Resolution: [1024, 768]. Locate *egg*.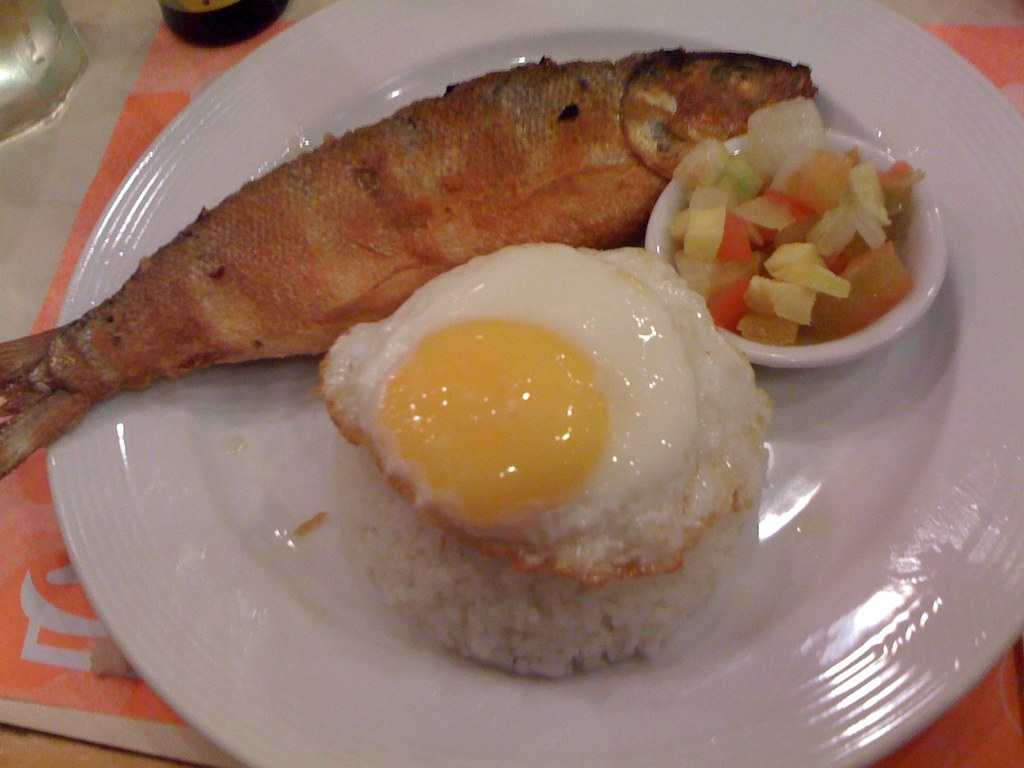
(314, 238, 776, 581).
